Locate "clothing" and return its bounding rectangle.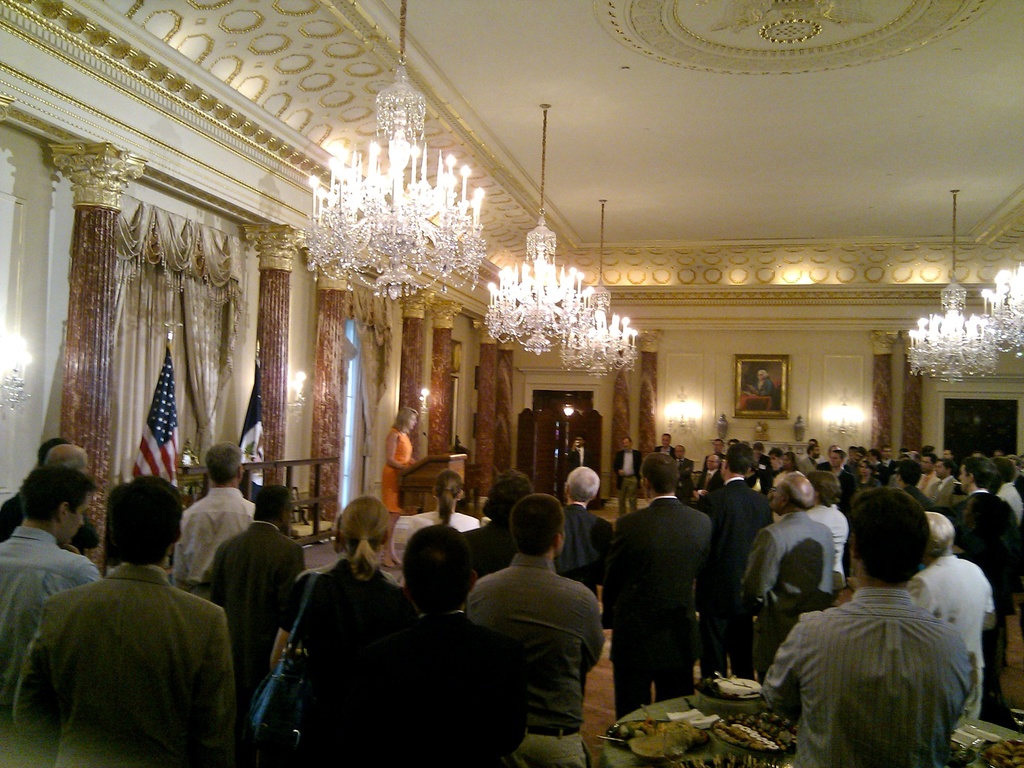
x1=795, y1=455, x2=819, y2=475.
